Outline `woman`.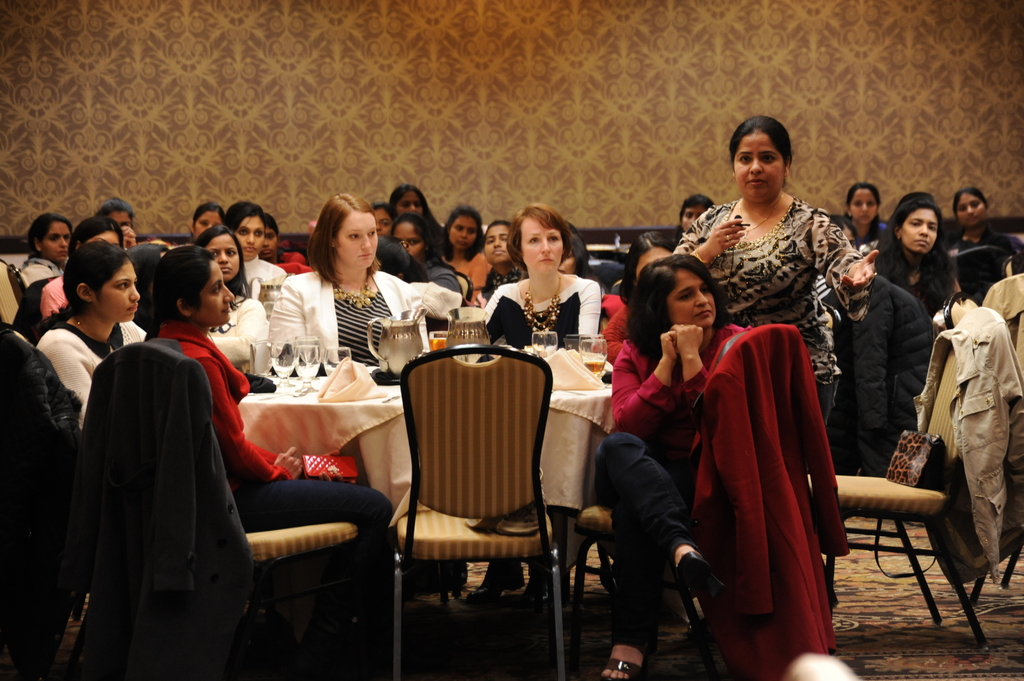
Outline: <region>666, 195, 720, 237</region>.
